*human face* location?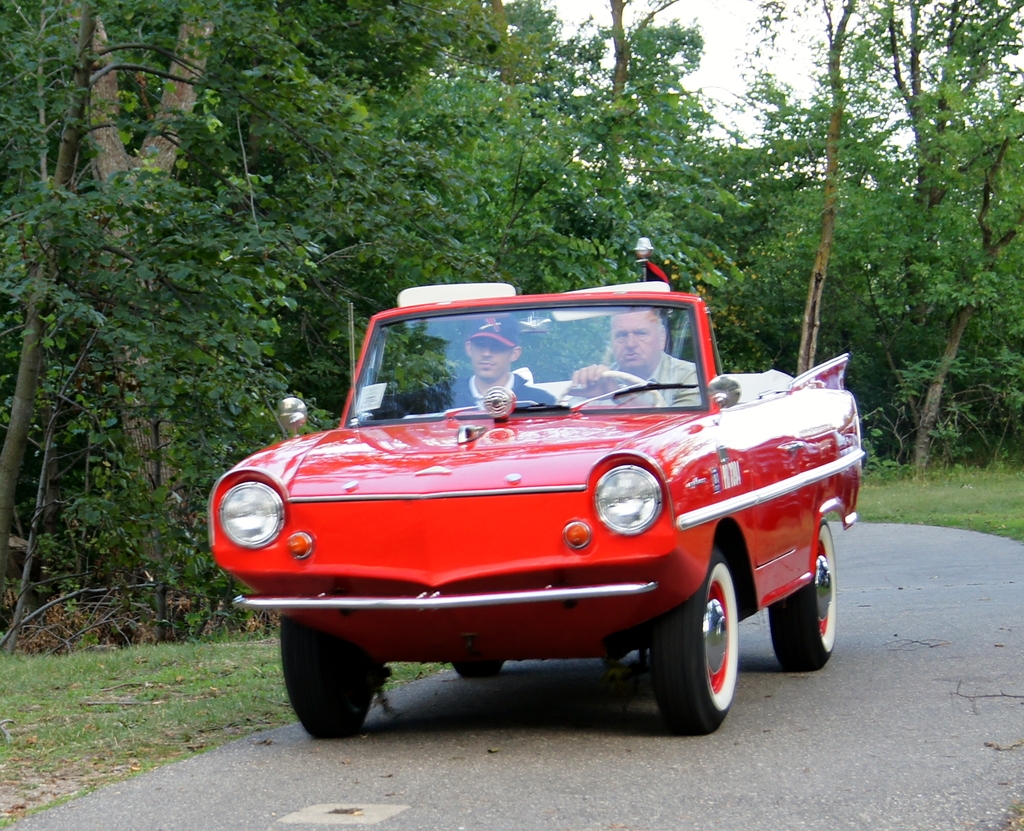
rect(611, 309, 664, 370)
